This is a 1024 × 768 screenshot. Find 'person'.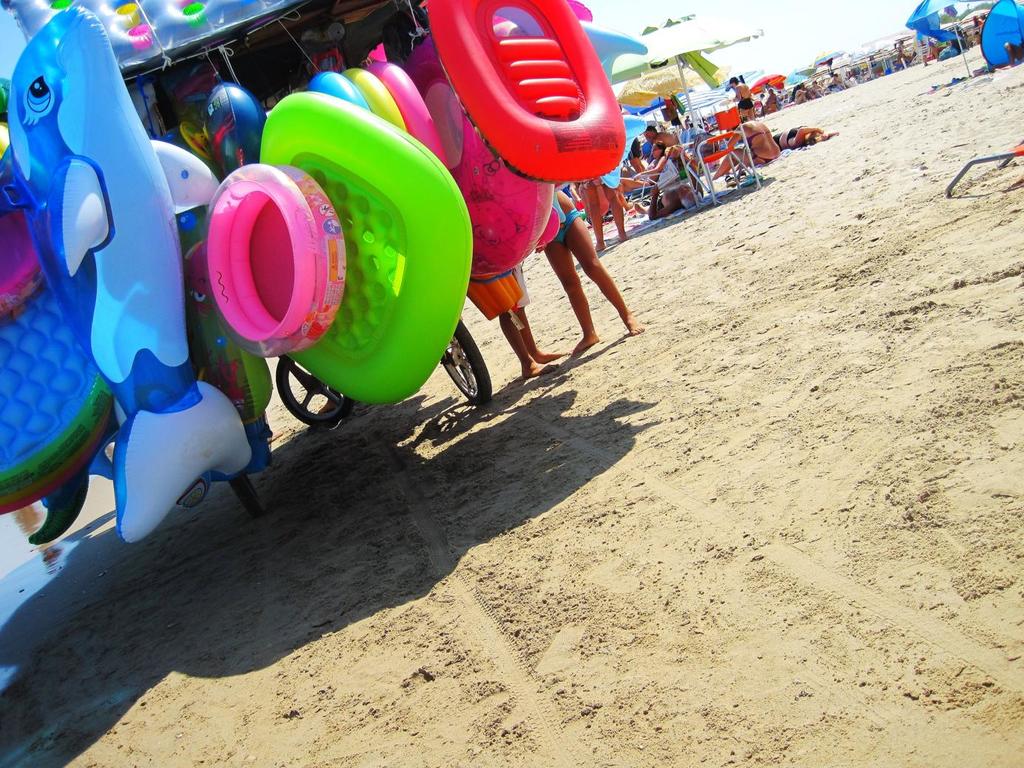
Bounding box: 579:168:634:251.
